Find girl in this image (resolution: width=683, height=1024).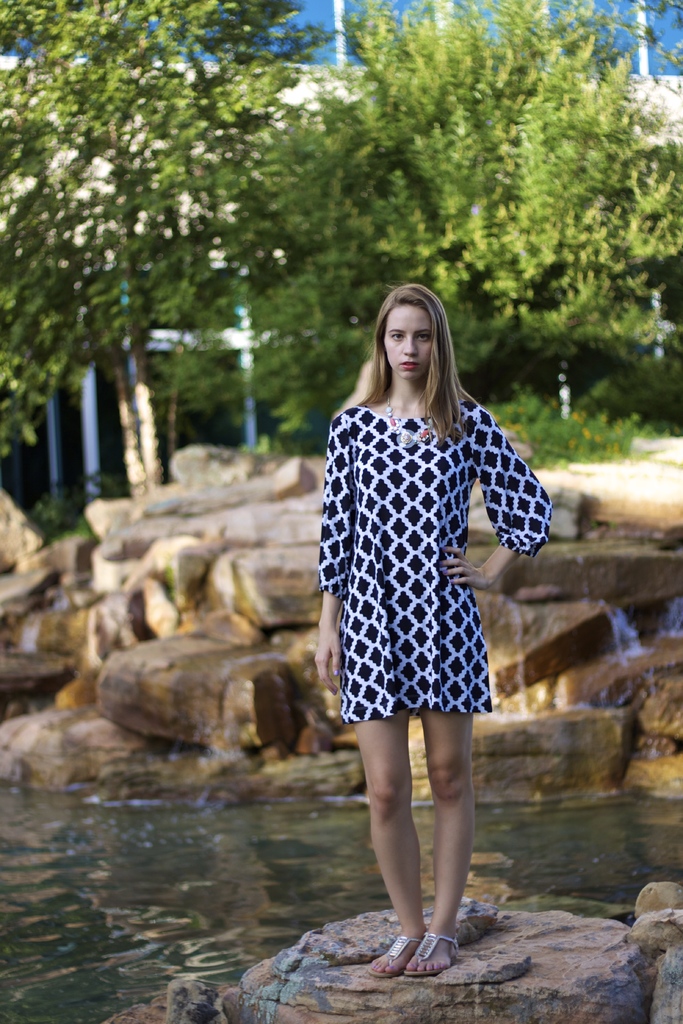
[315, 284, 552, 979].
